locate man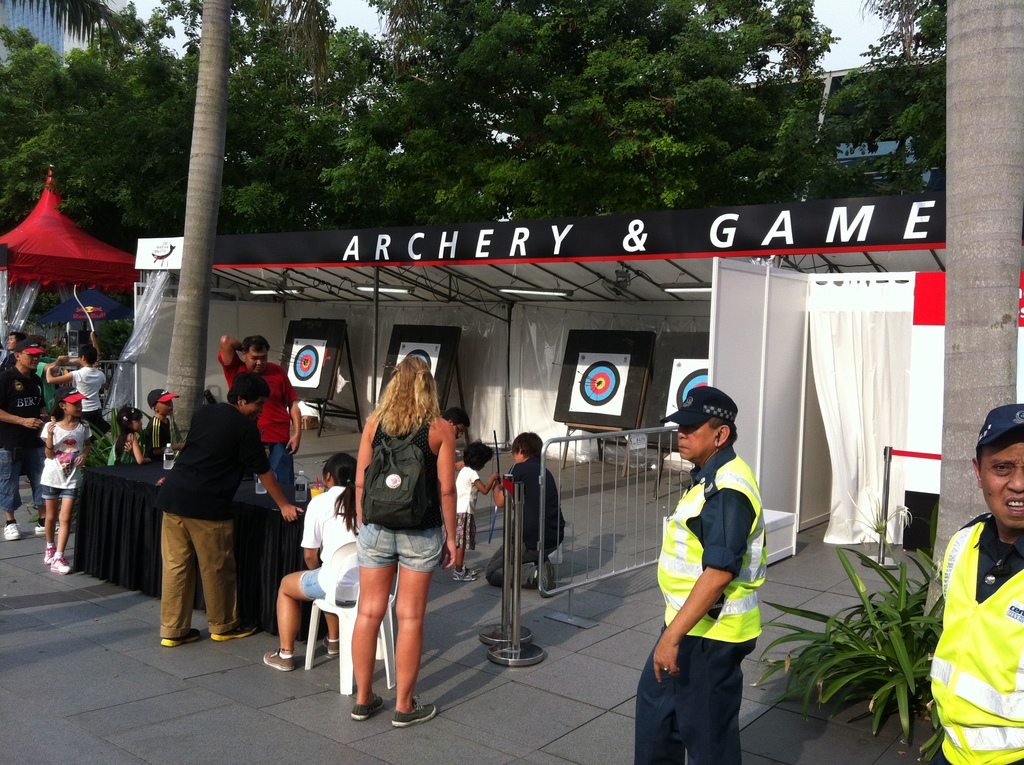
<box>141,358,273,656</box>
